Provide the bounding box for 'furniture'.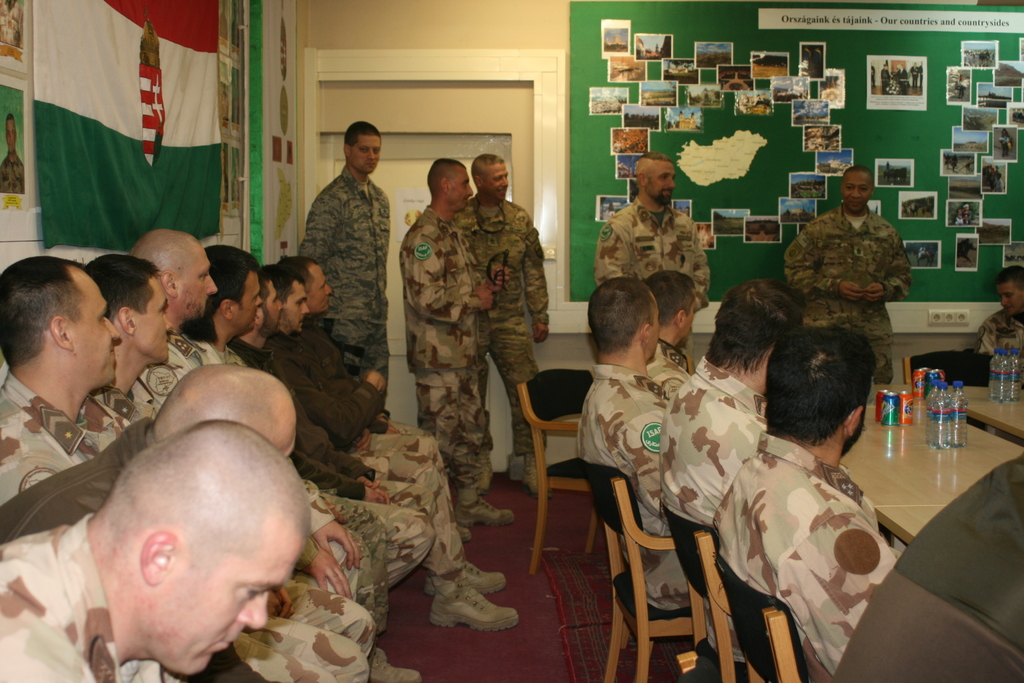
BBox(901, 349, 990, 401).
